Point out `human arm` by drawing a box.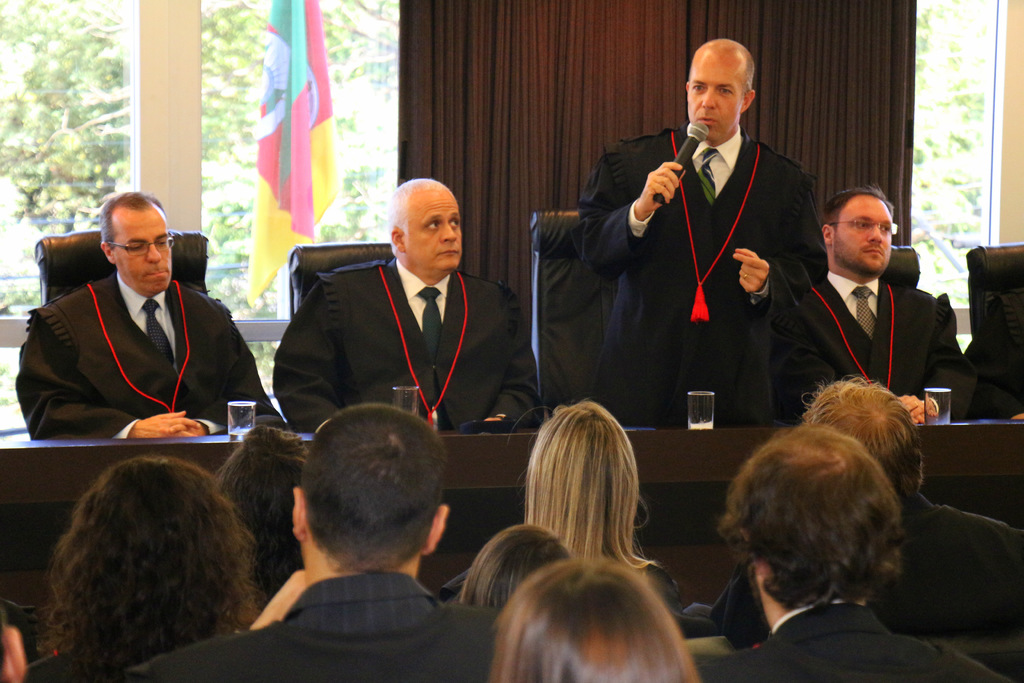
[17, 299, 196, 444].
